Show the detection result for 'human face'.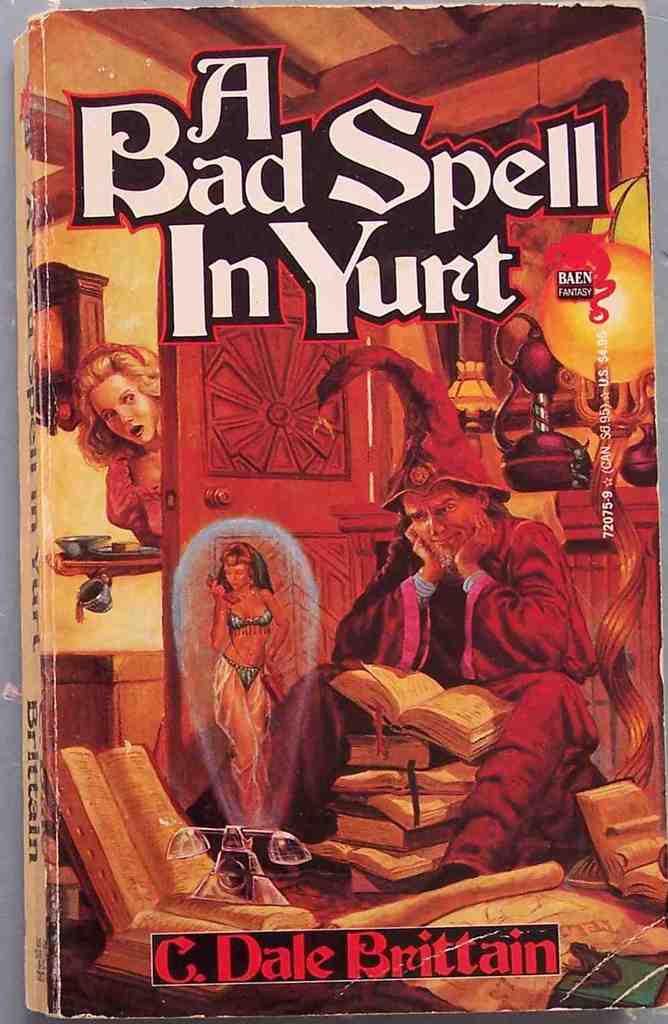
BBox(85, 373, 152, 451).
